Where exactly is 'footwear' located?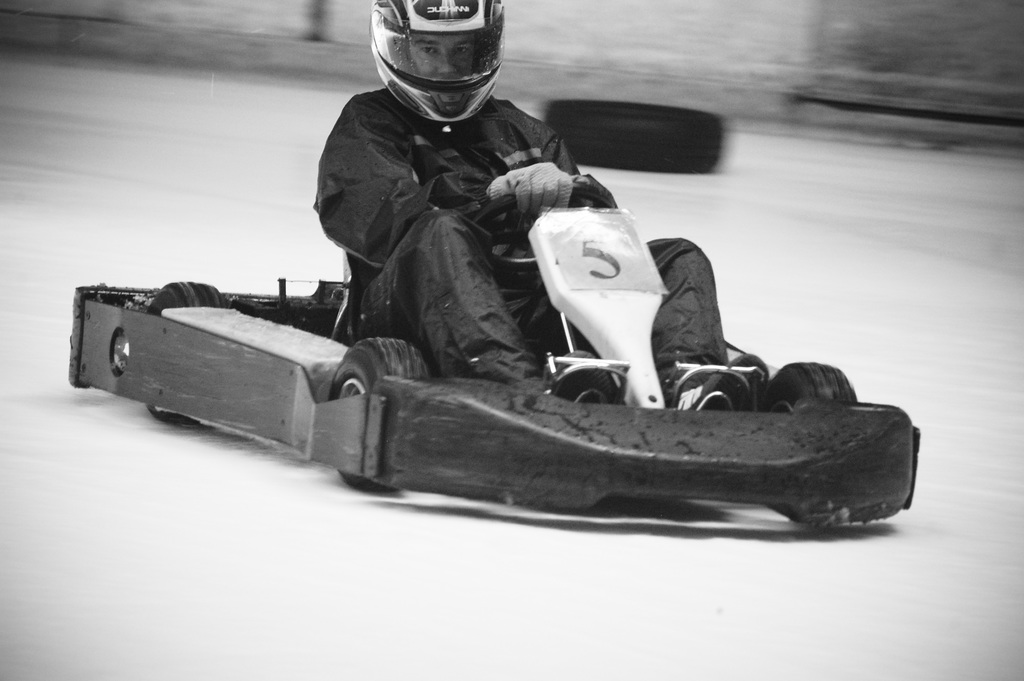
Its bounding box is [x1=552, y1=368, x2=625, y2=404].
